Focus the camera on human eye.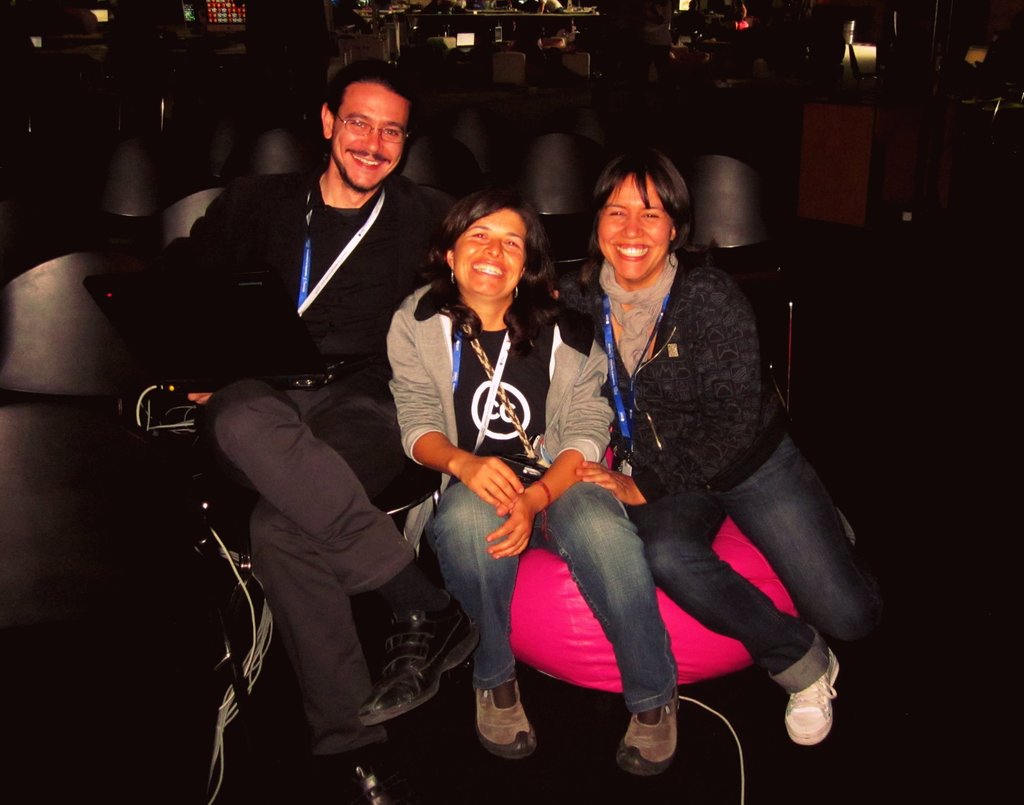
Focus region: x1=349, y1=115, x2=368, y2=131.
